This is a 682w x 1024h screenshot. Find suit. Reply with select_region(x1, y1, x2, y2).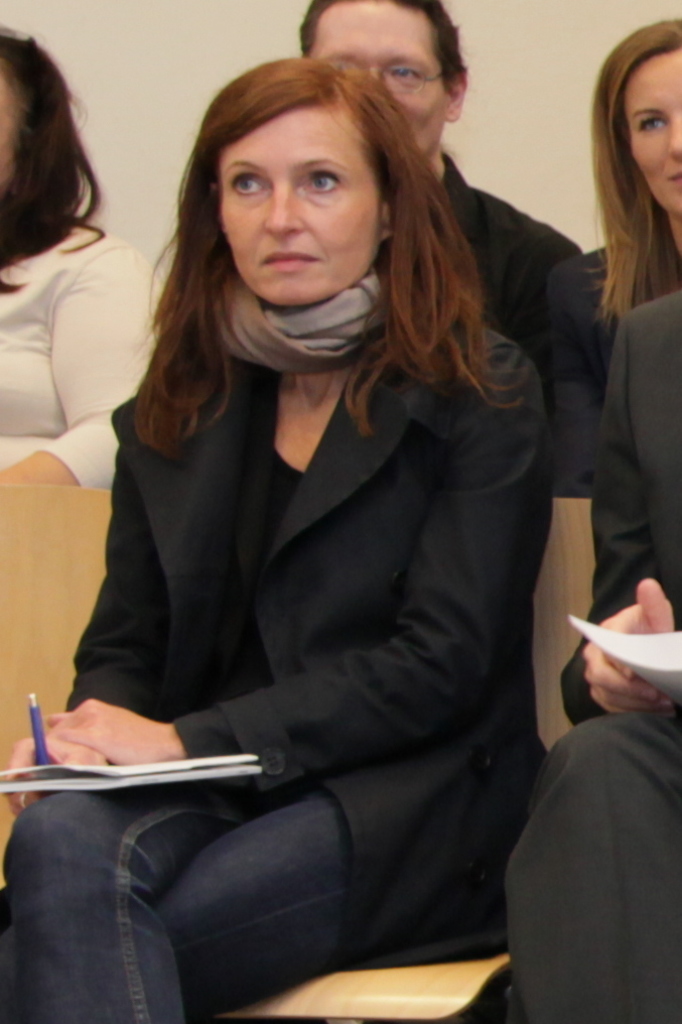
select_region(437, 152, 582, 363).
